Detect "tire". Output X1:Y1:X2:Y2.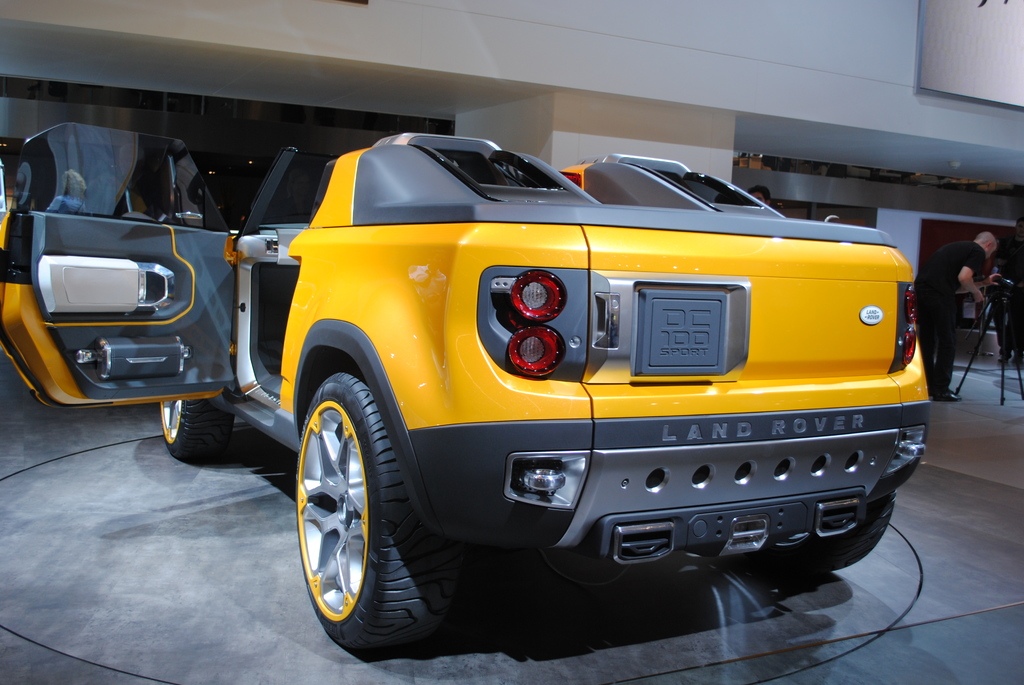
295:363:456:659.
